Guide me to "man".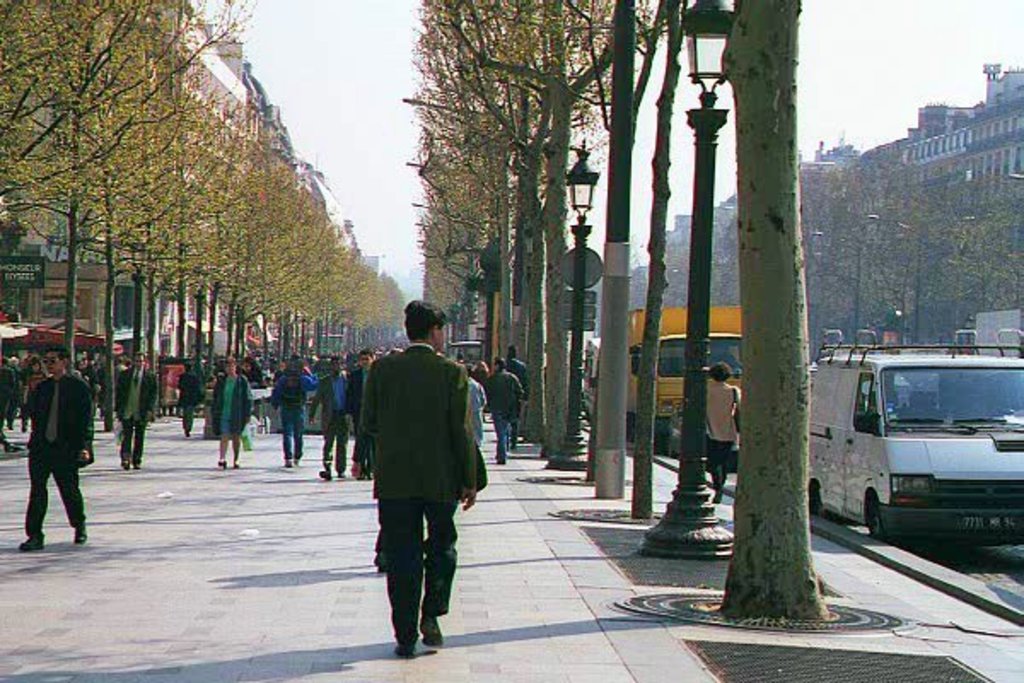
Guidance: region(360, 301, 488, 656).
